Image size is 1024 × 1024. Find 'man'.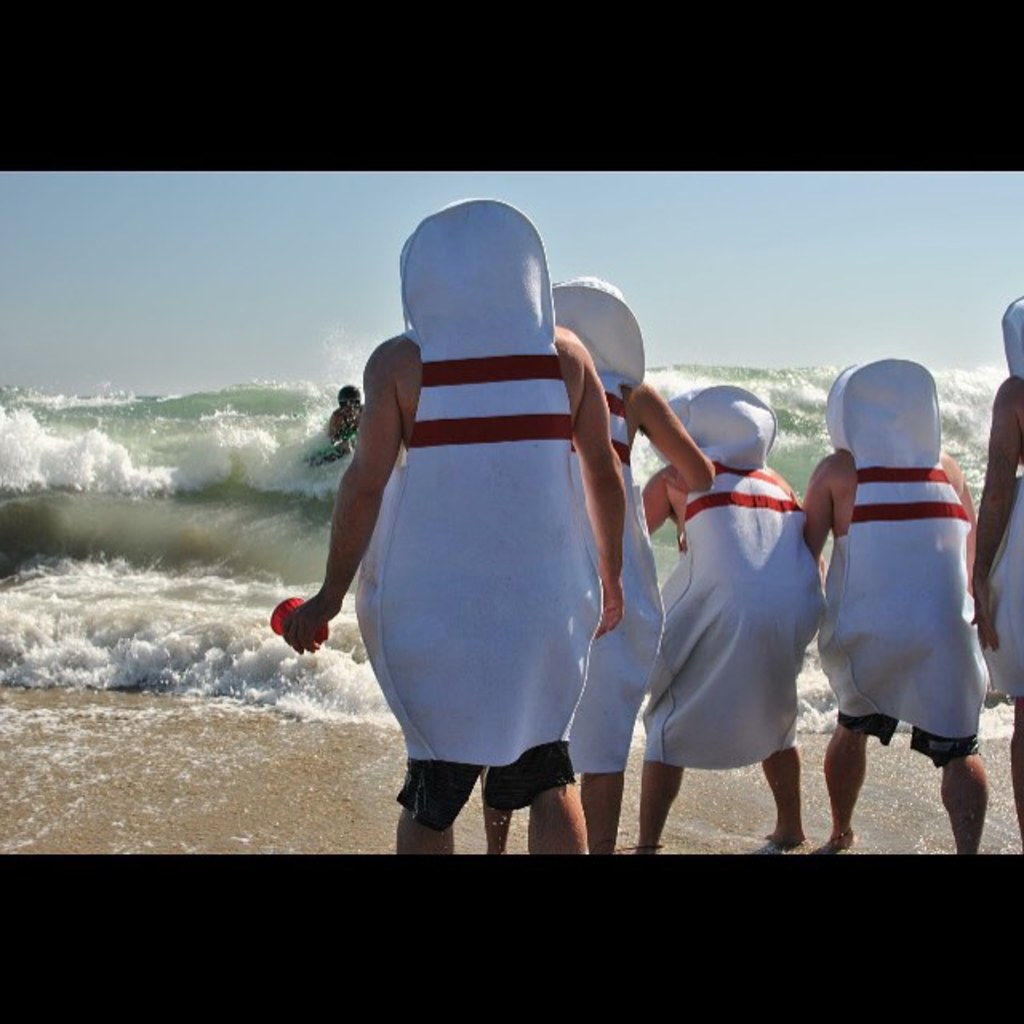
crop(323, 382, 368, 446).
